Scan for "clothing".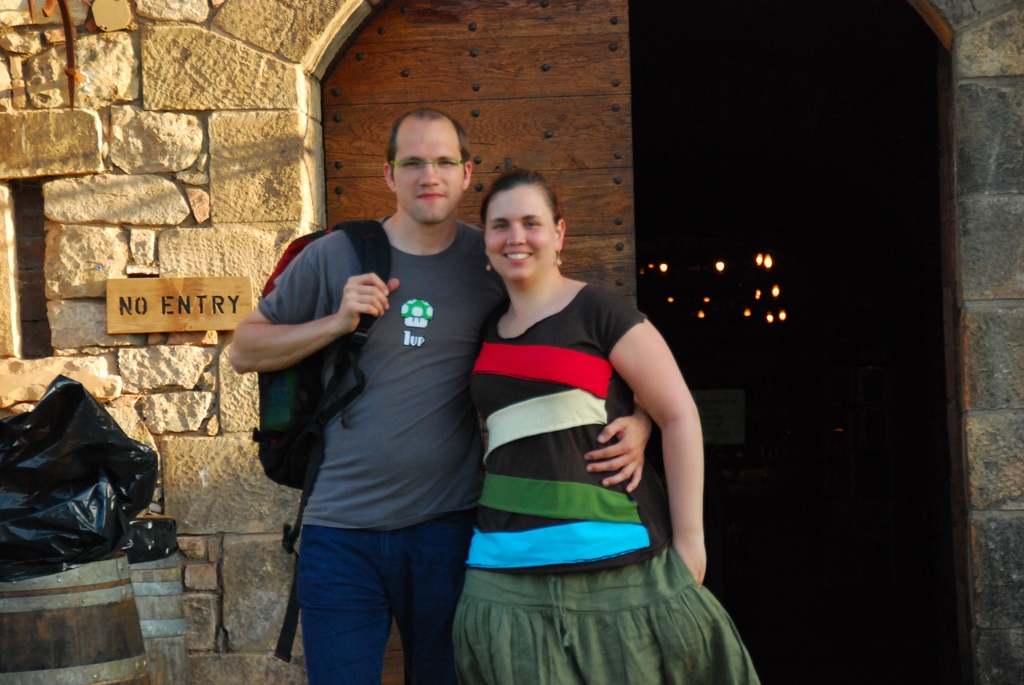
Scan result: [460, 268, 768, 684].
